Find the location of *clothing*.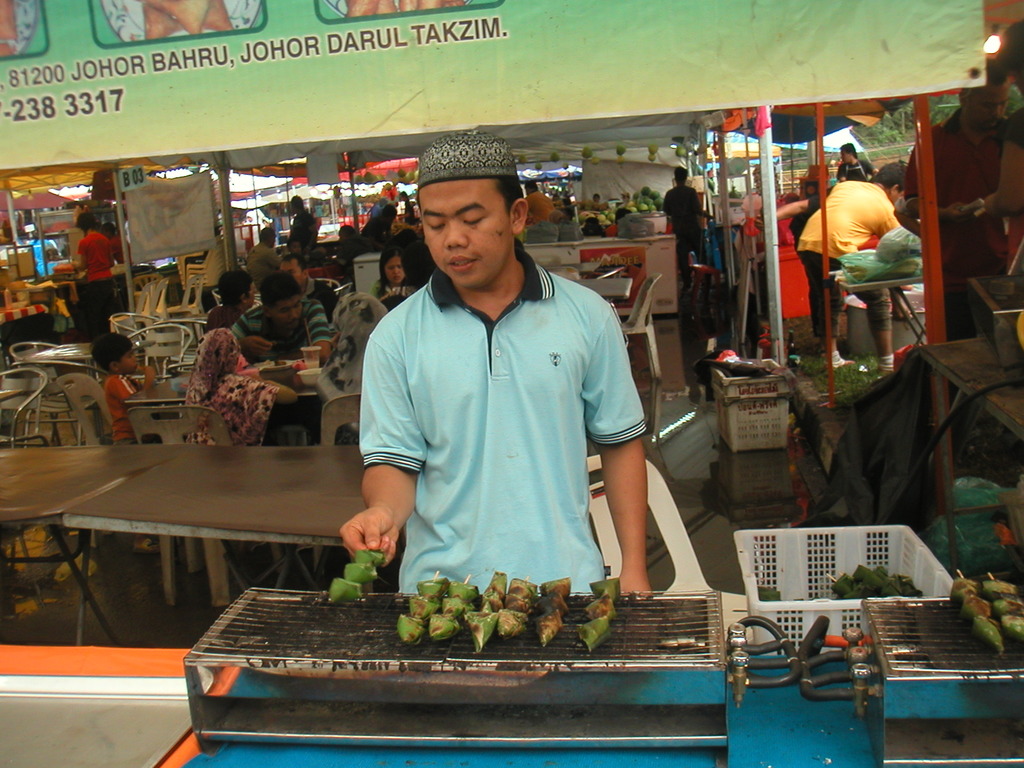
Location: l=104, t=368, r=140, b=445.
